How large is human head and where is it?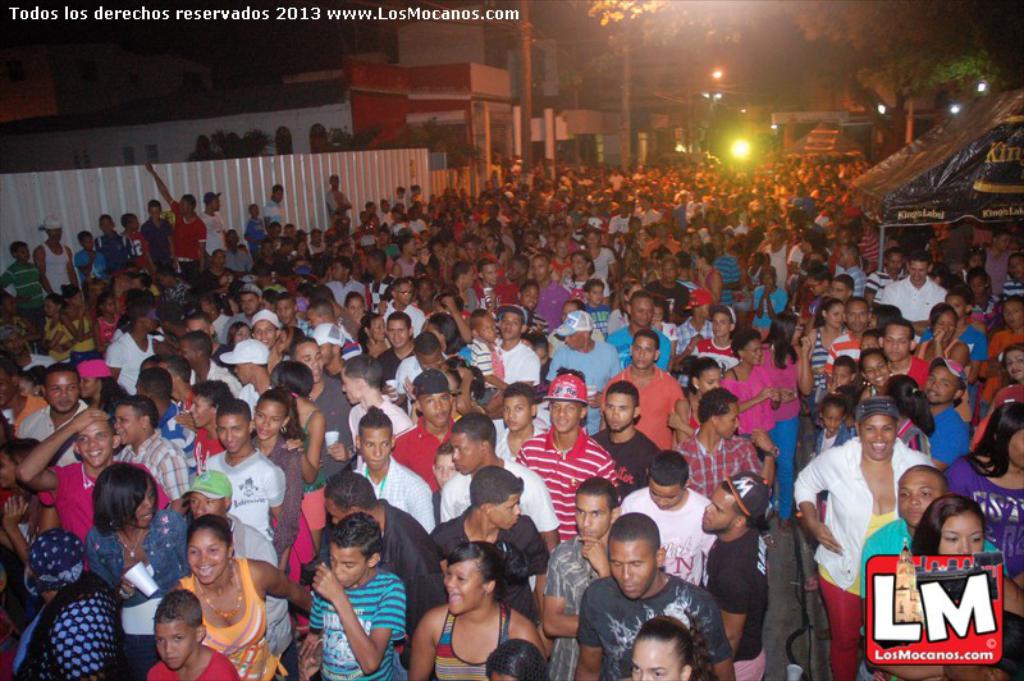
Bounding box: crop(987, 403, 1023, 466).
